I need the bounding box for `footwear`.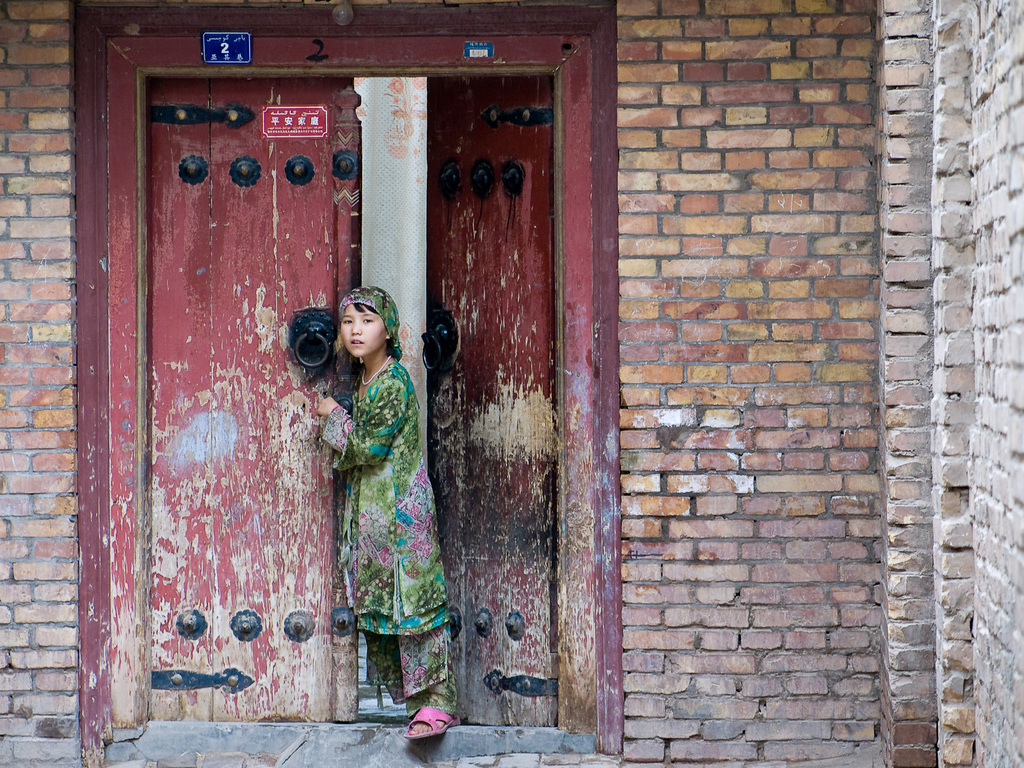
Here it is: 405,707,465,737.
